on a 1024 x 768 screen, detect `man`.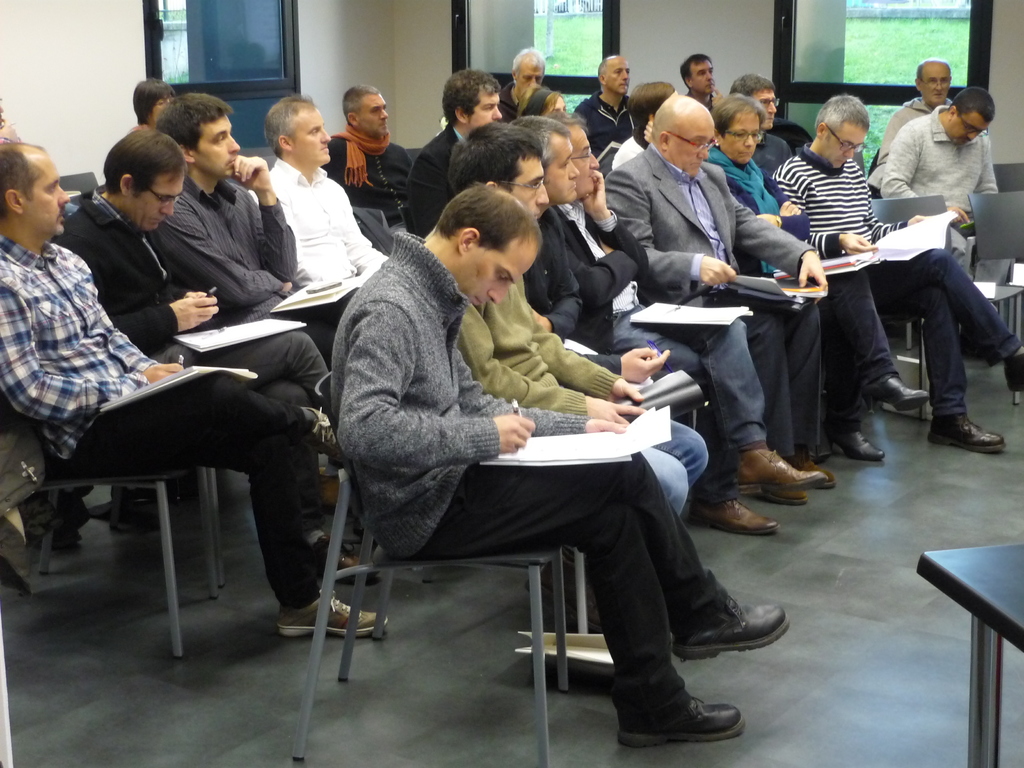
[left=54, top=123, right=337, bottom=433].
